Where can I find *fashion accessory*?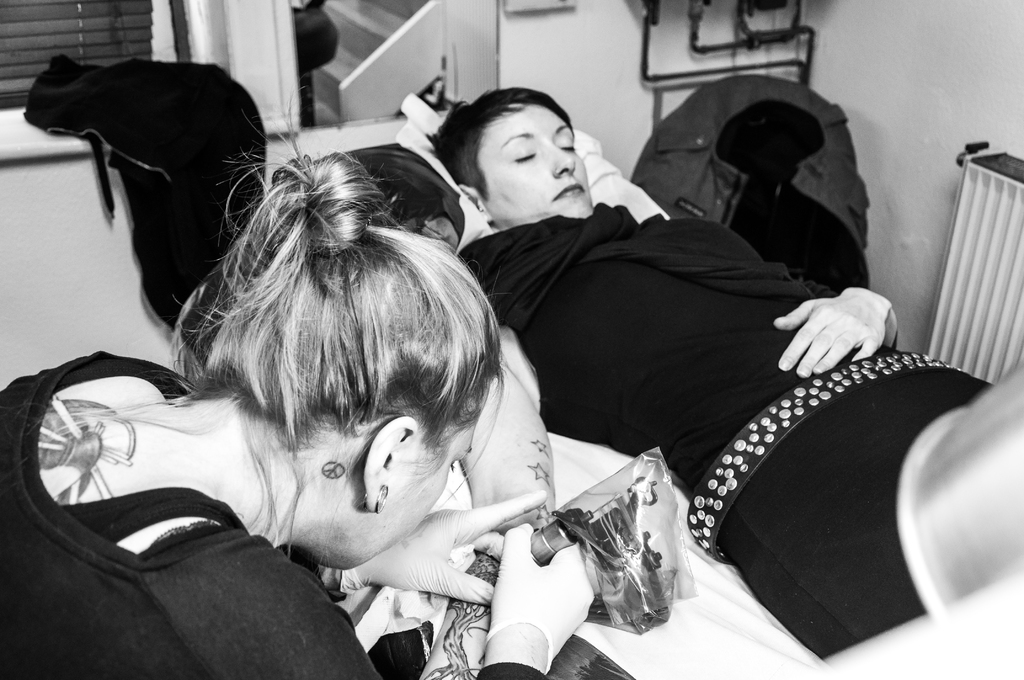
You can find it at detection(479, 206, 490, 222).
